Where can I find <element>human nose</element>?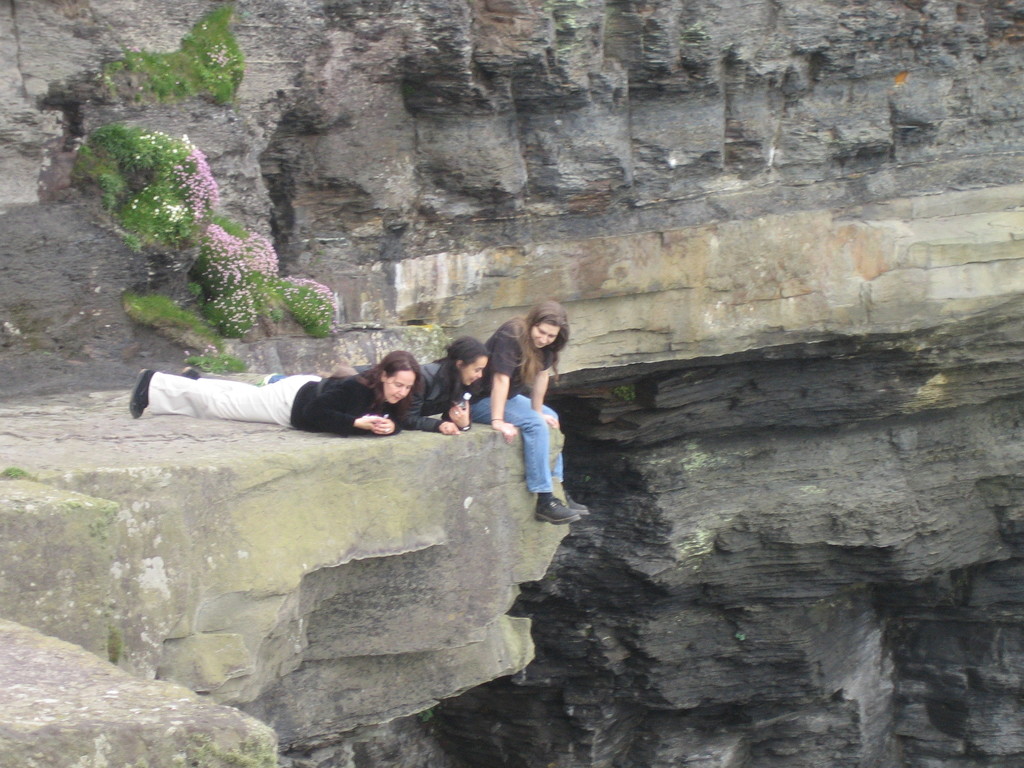
You can find it at [left=477, top=371, right=483, bottom=378].
